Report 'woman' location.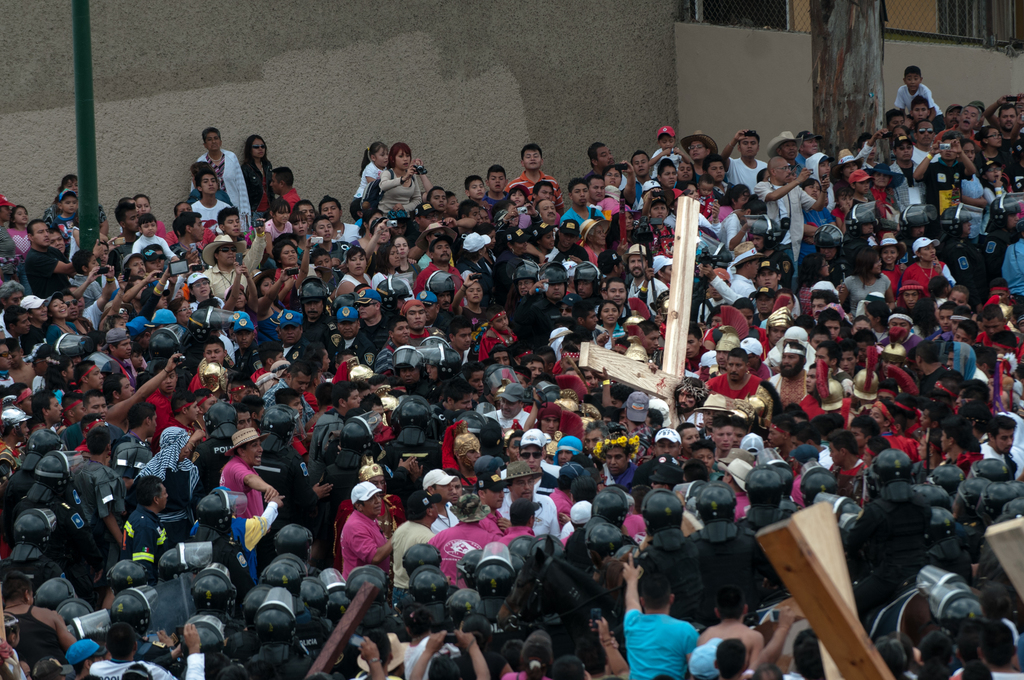
Report: bbox(837, 250, 884, 320).
